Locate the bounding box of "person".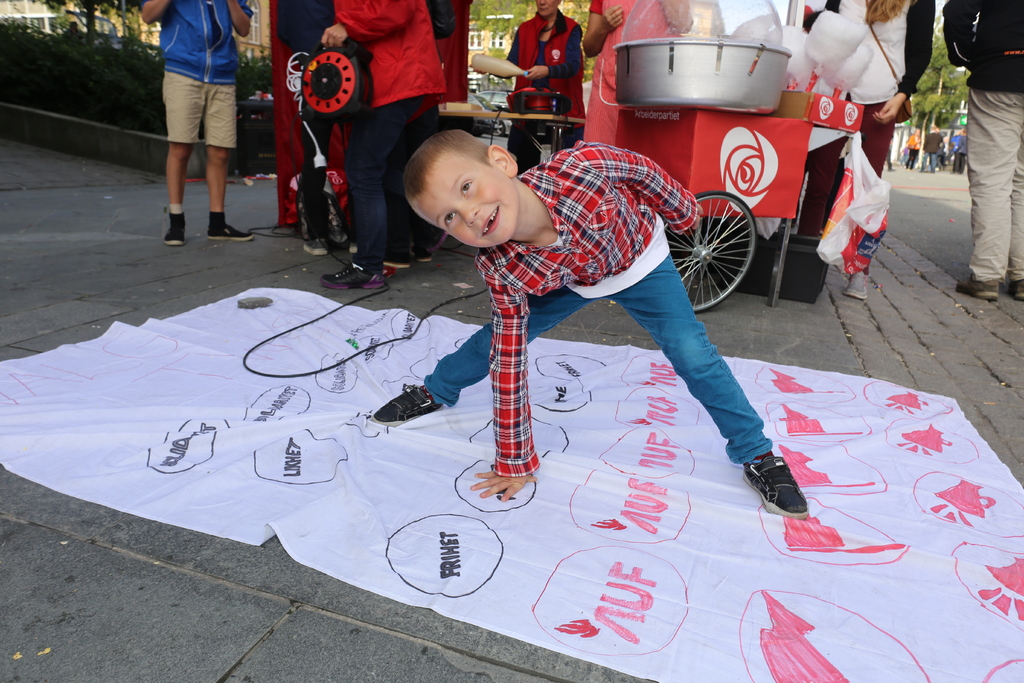
Bounding box: bbox=[137, 0, 263, 238].
